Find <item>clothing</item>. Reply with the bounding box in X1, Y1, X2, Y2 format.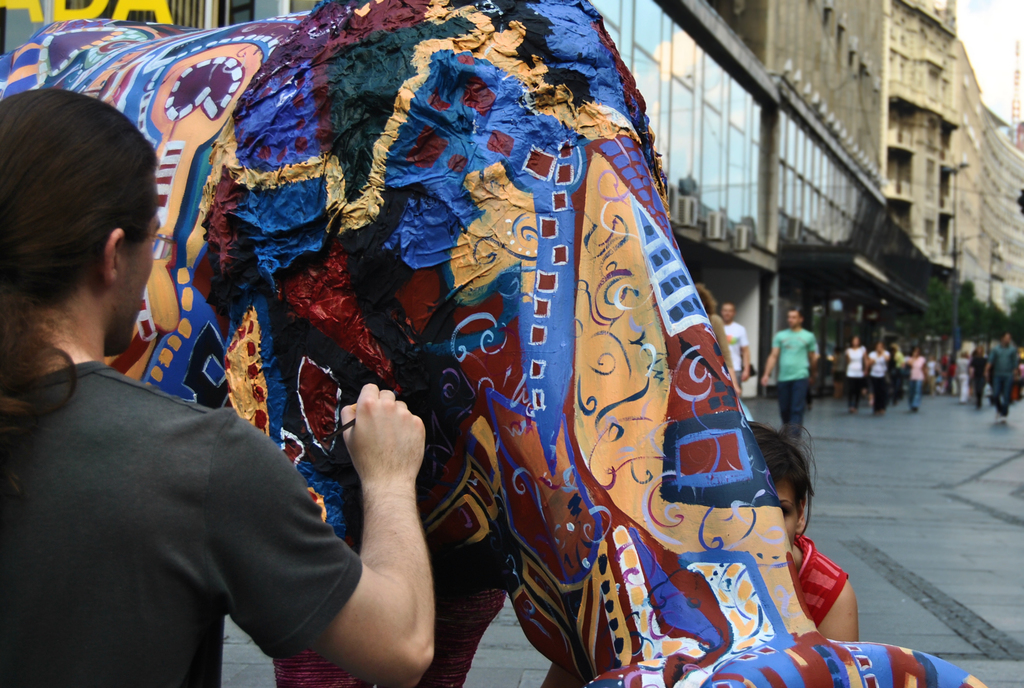
863, 345, 888, 378.
